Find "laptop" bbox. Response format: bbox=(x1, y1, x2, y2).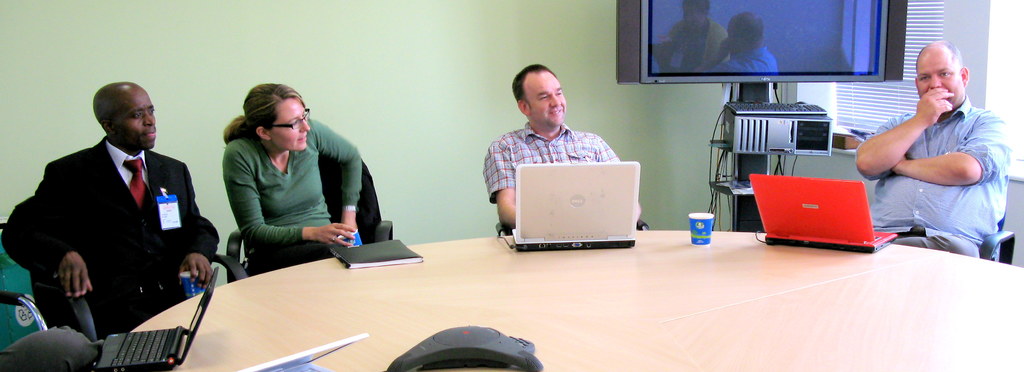
bbox=(97, 267, 217, 371).
